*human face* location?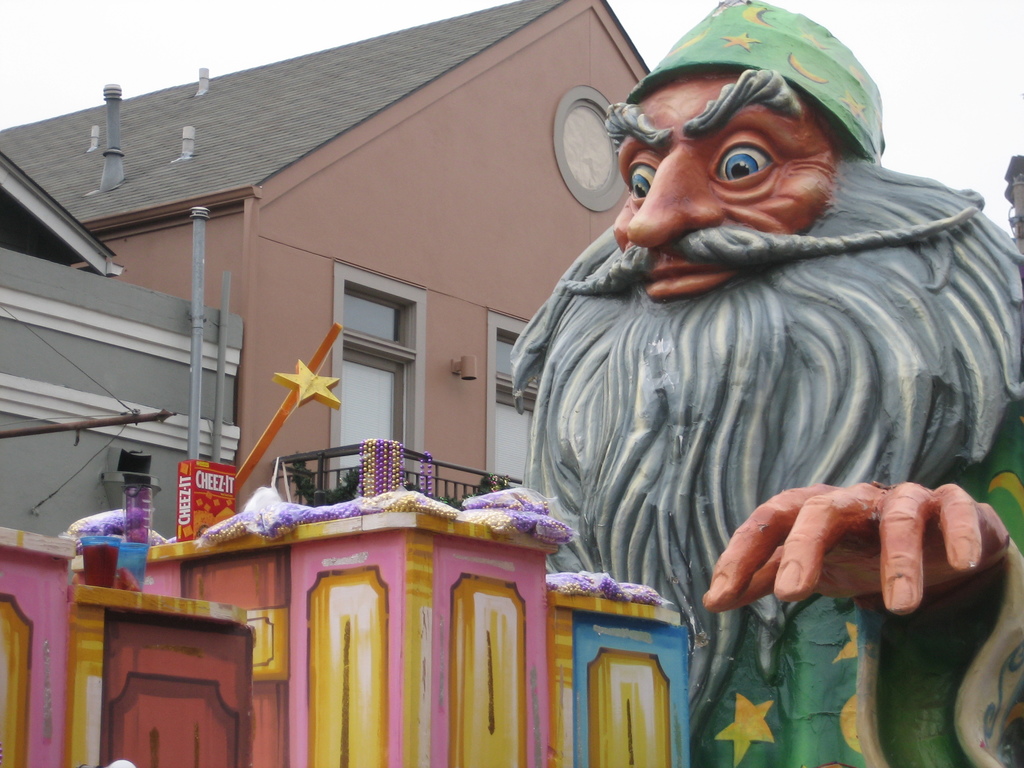
619,79,836,341
